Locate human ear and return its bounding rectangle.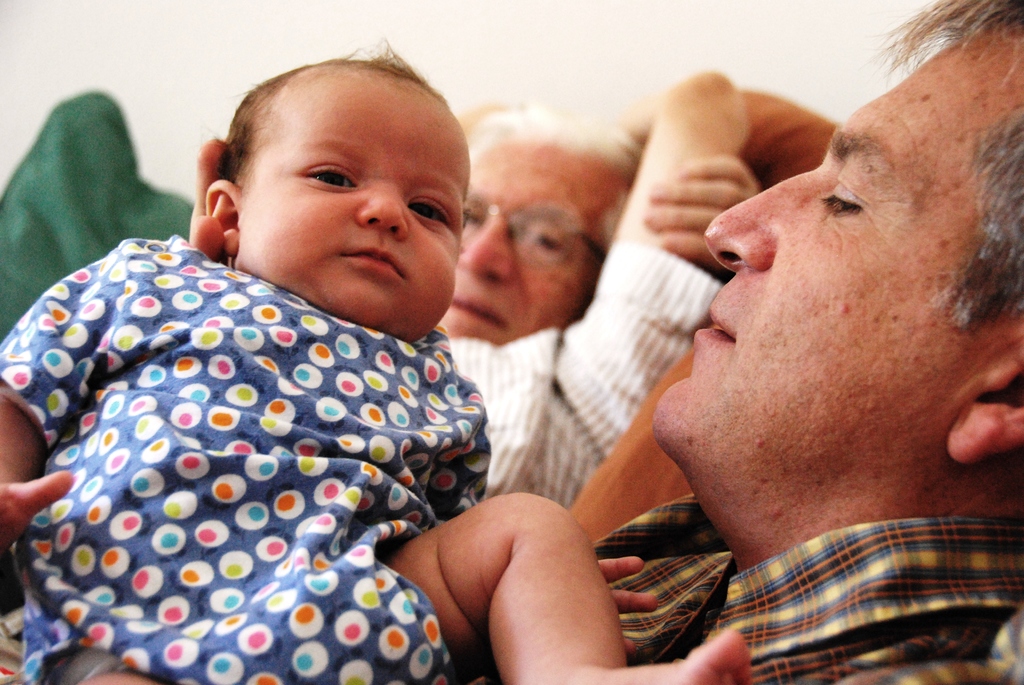
<bbox>947, 359, 1023, 464</bbox>.
